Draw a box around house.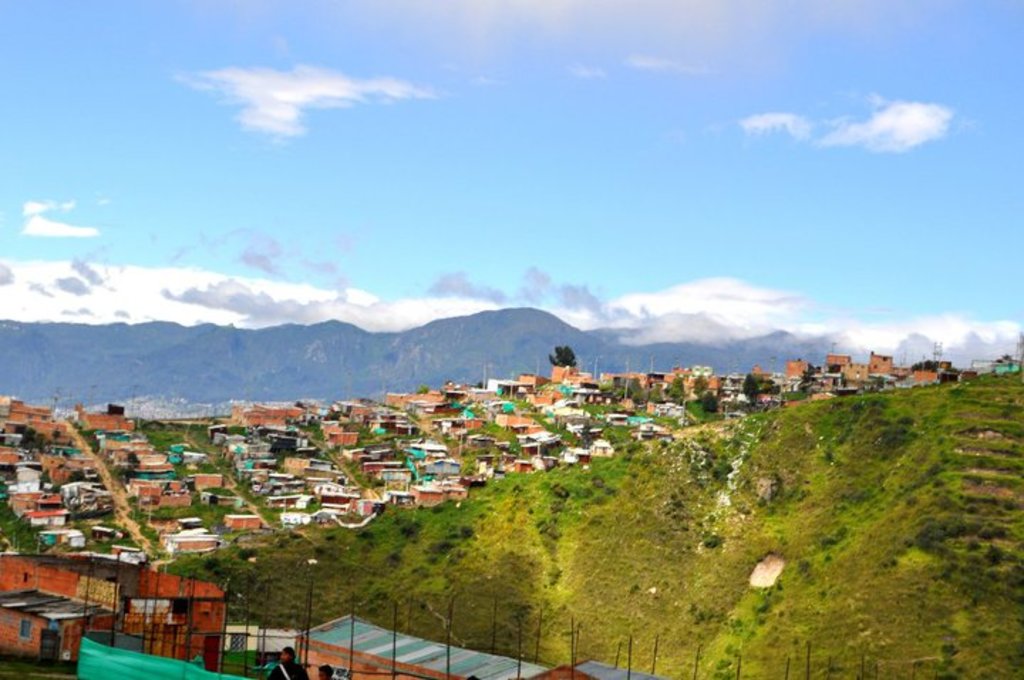
(691, 371, 721, 408).
